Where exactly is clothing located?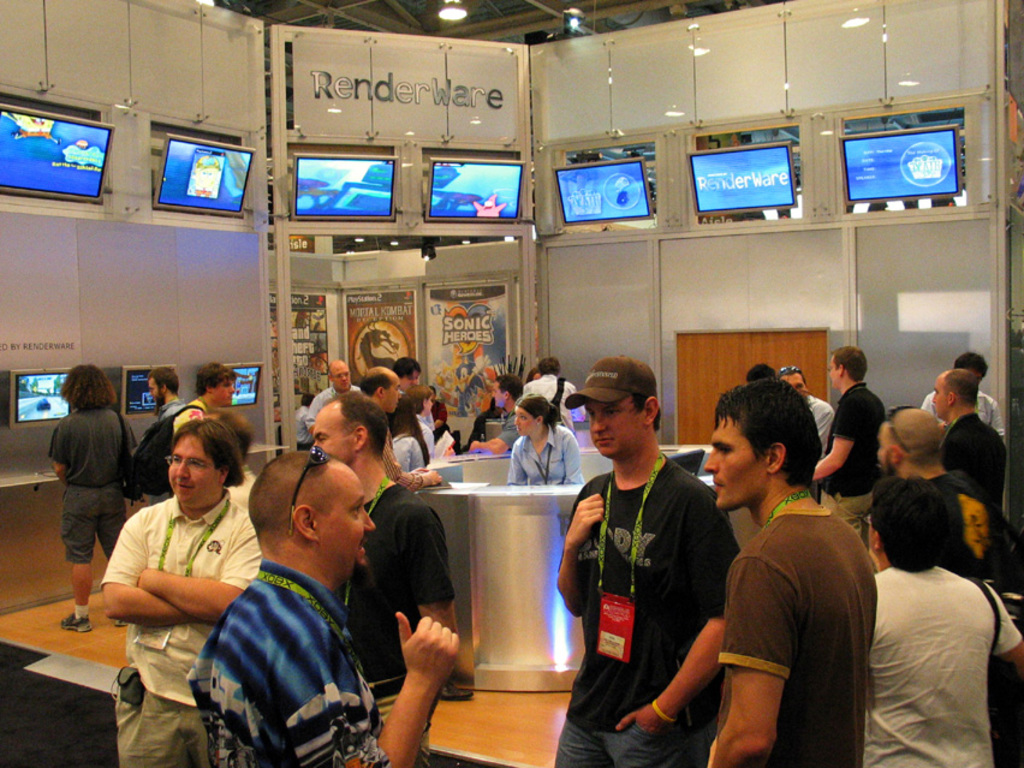
Its bounding box is [149,393,190,501].
